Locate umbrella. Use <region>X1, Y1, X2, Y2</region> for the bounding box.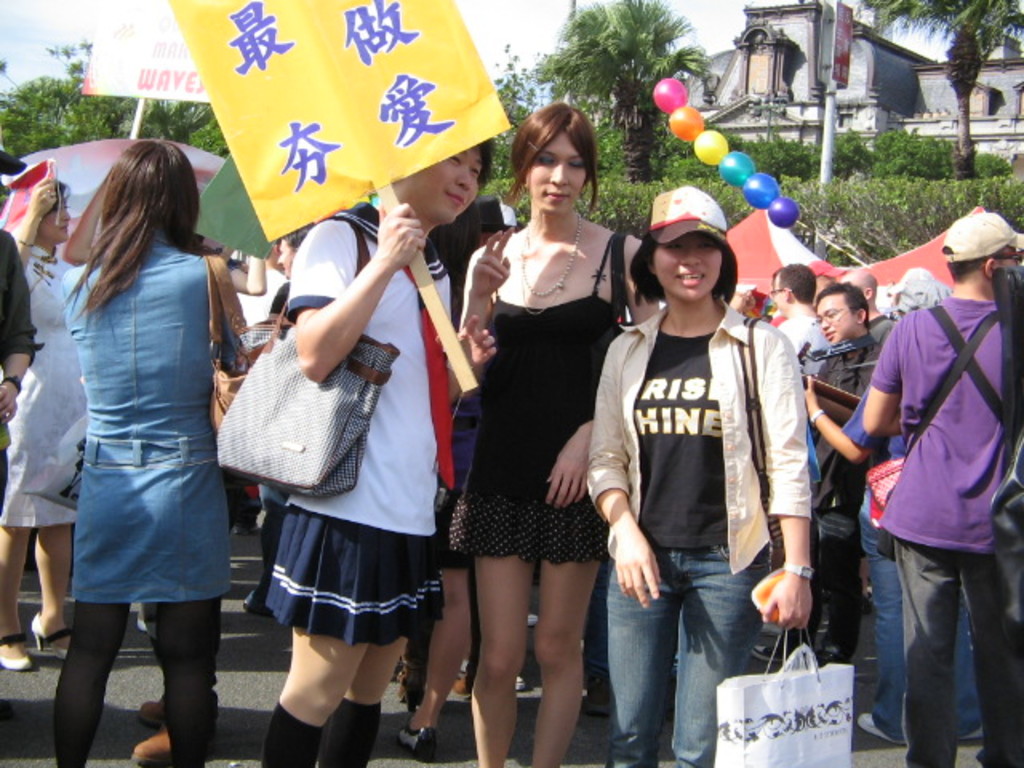
<region>838, 195, 1022, 298</region>.
